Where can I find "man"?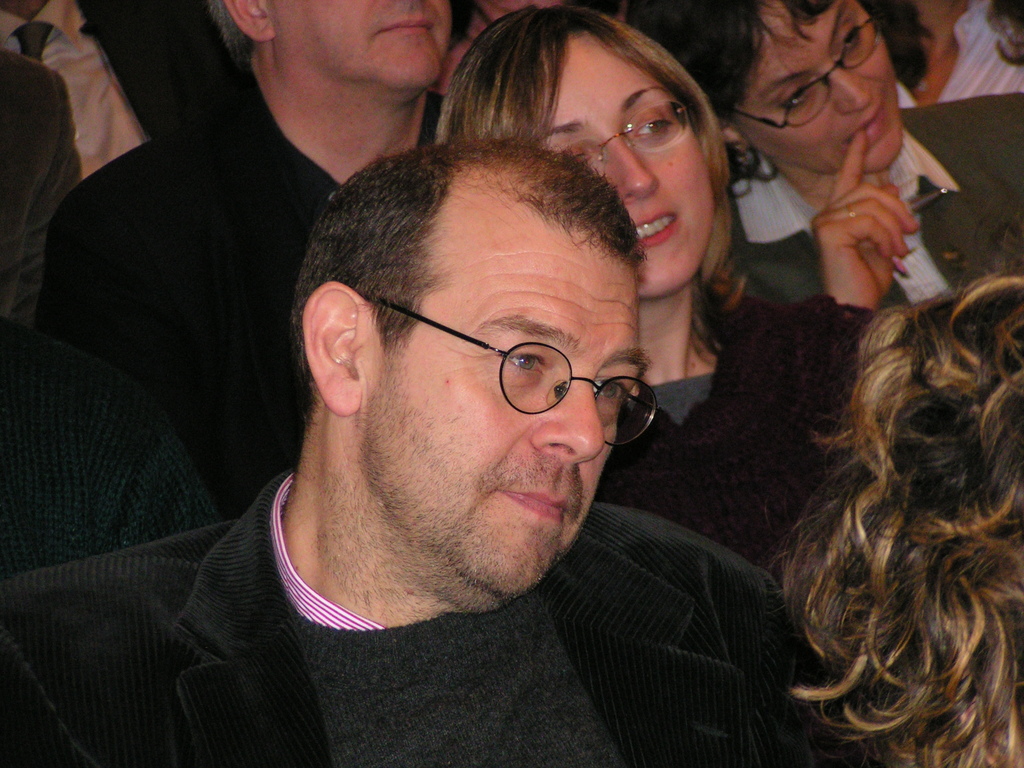
You can find it at [71, 85, 873, 740].
